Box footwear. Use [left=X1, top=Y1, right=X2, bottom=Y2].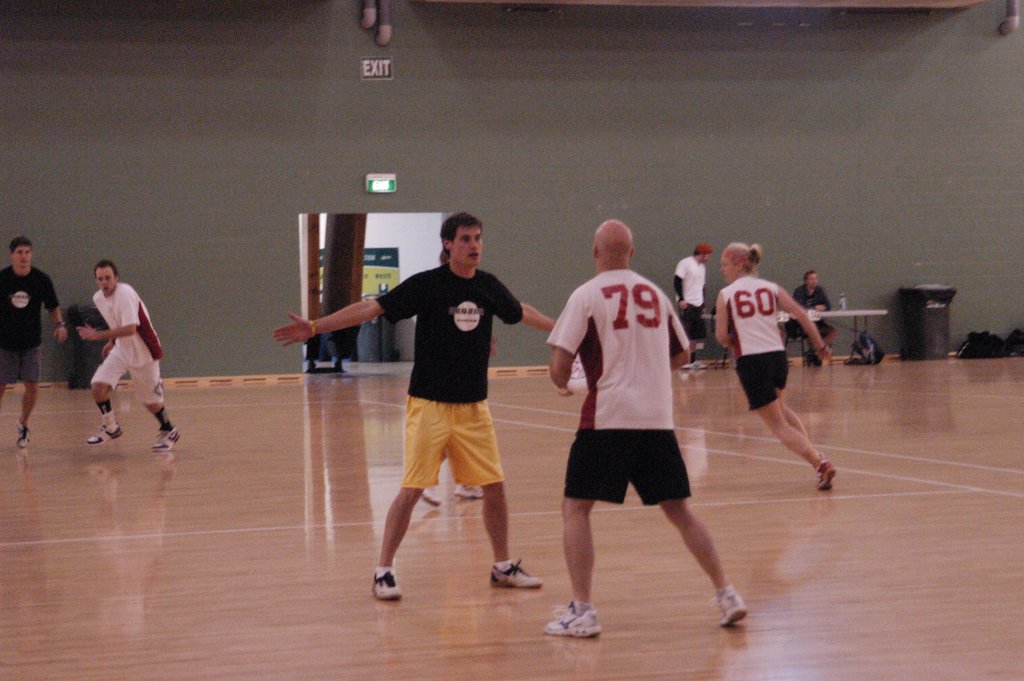
[left=812, top=357, right=821, bottom=366].
